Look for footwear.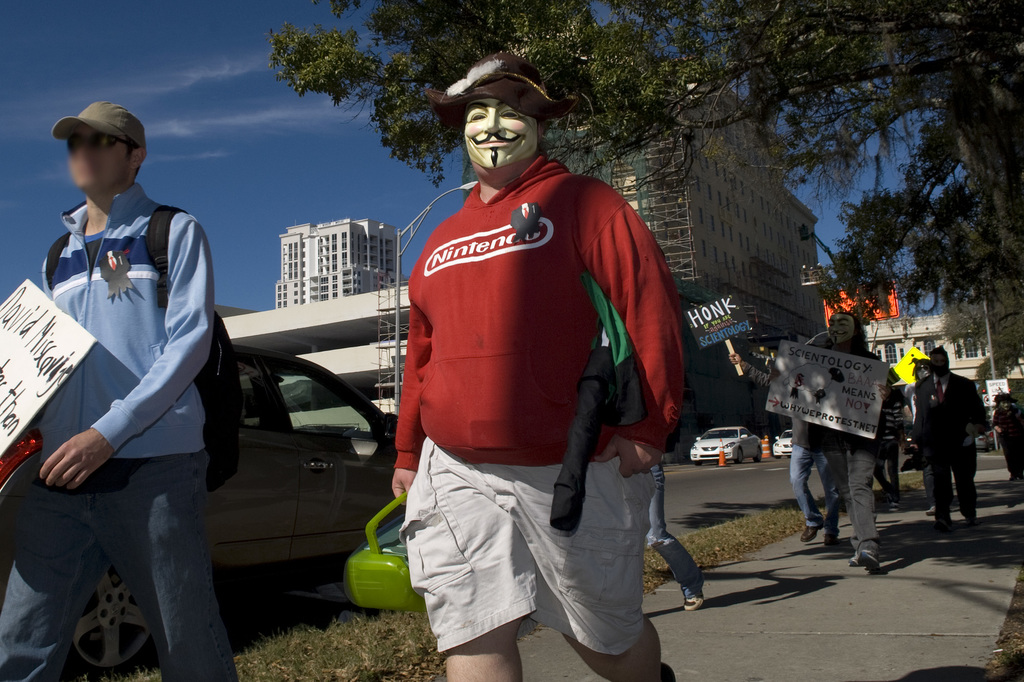
Found: box=[801, 525, 825, 543].
